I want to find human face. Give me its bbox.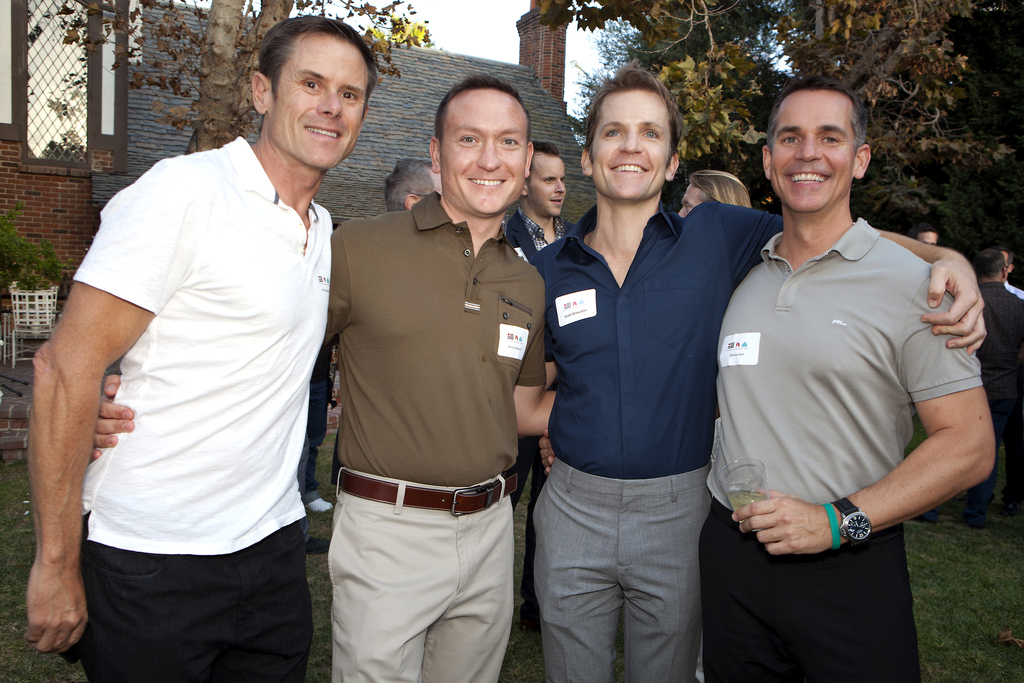
{"x1": 441, "y1": 89, "x2": 527, "y2": 218}.
